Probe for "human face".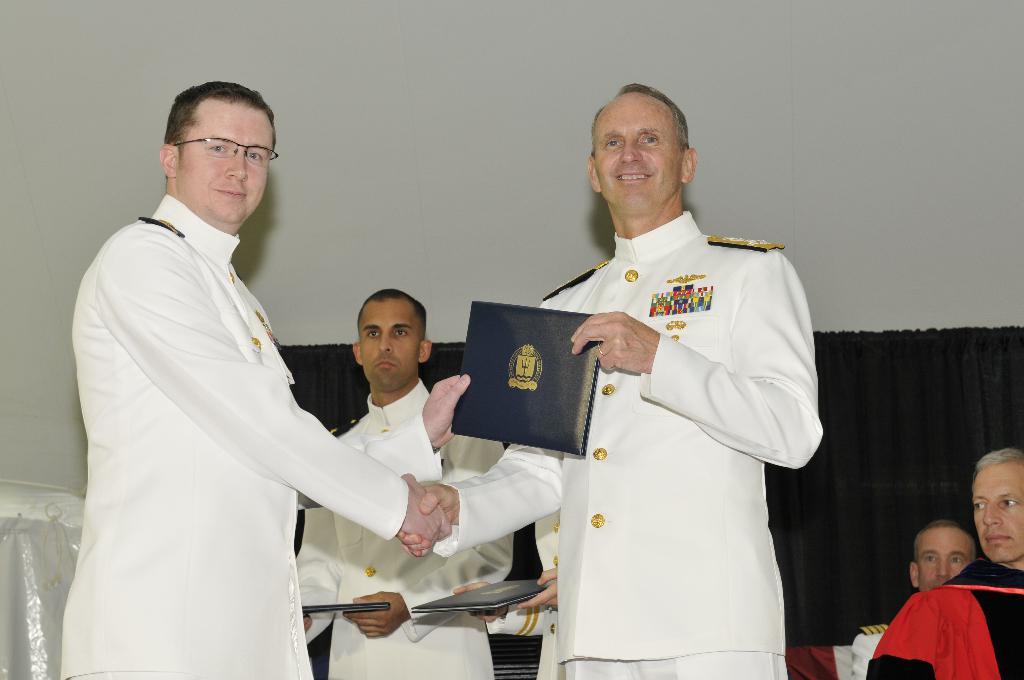
Probe result: bbox=[913, 526, 977, 589].
